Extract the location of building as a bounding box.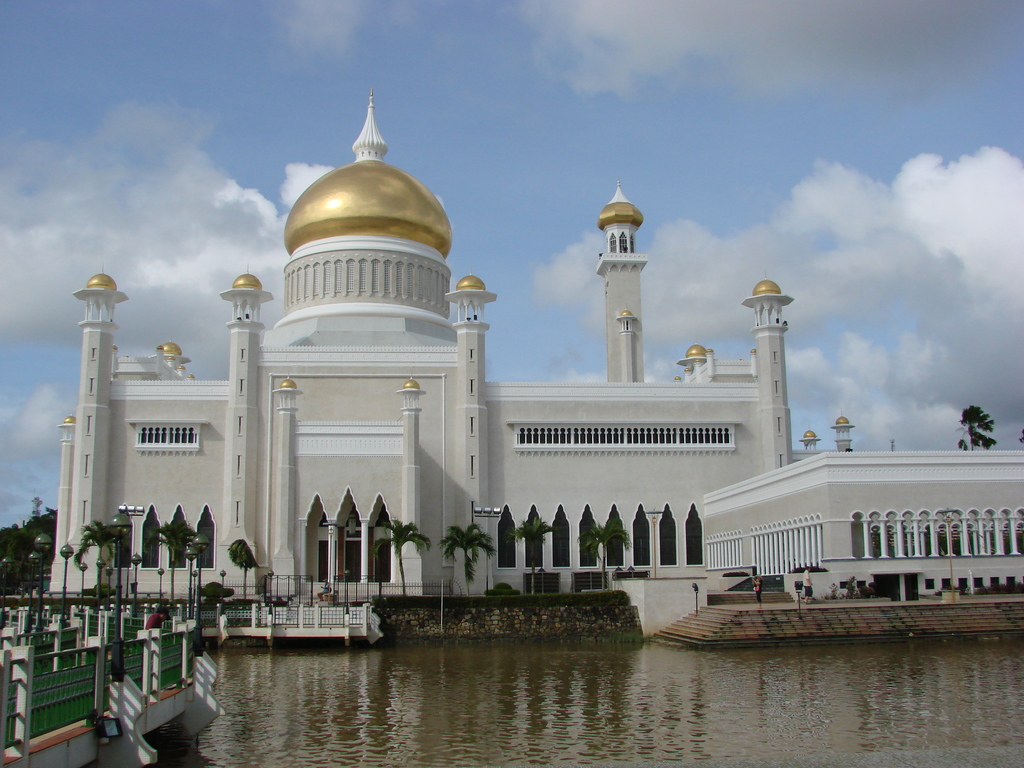
region(40, 86, 1023, 600).
